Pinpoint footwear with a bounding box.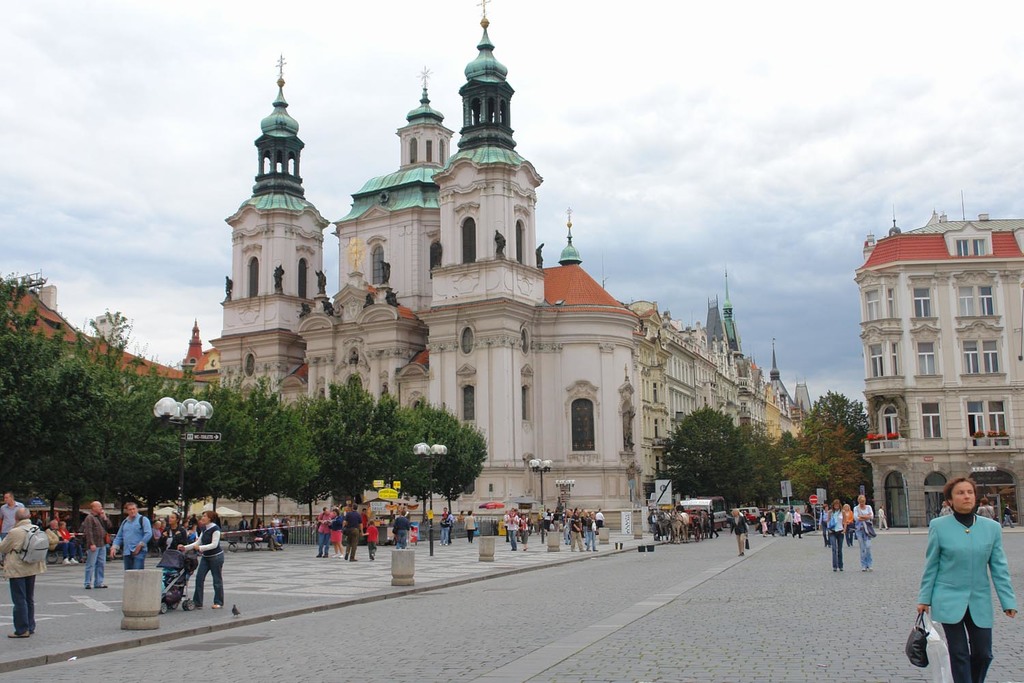
x1=521 y1=547 x2=526 y2=550.
